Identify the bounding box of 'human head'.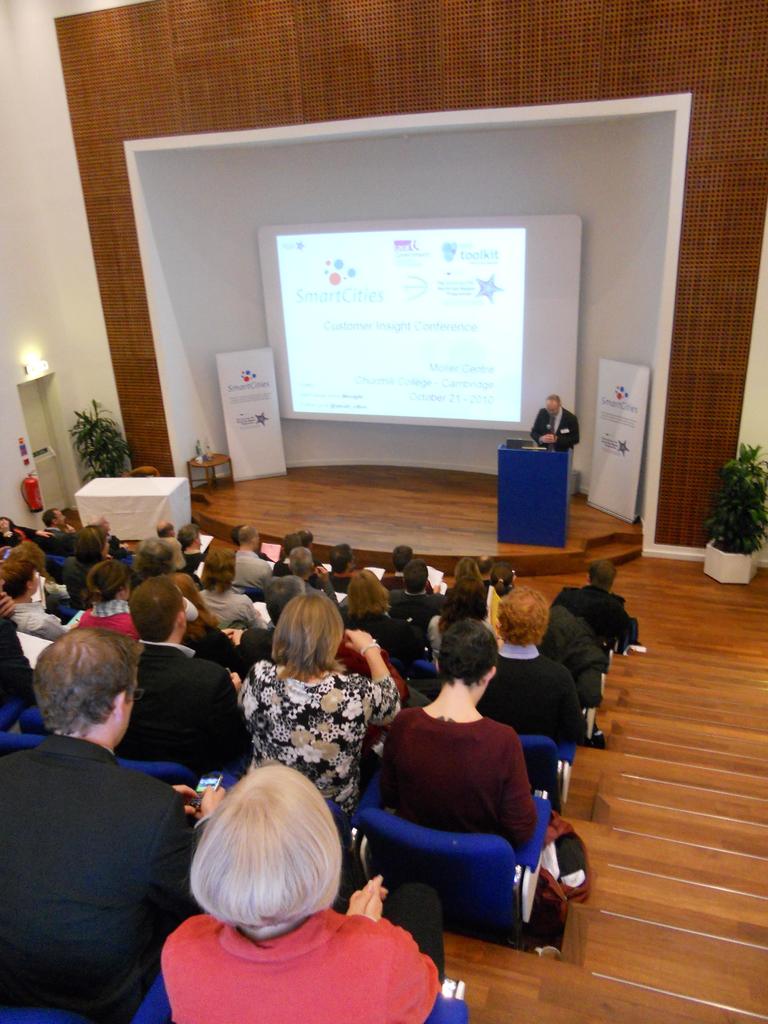
(431,620,500,680).
